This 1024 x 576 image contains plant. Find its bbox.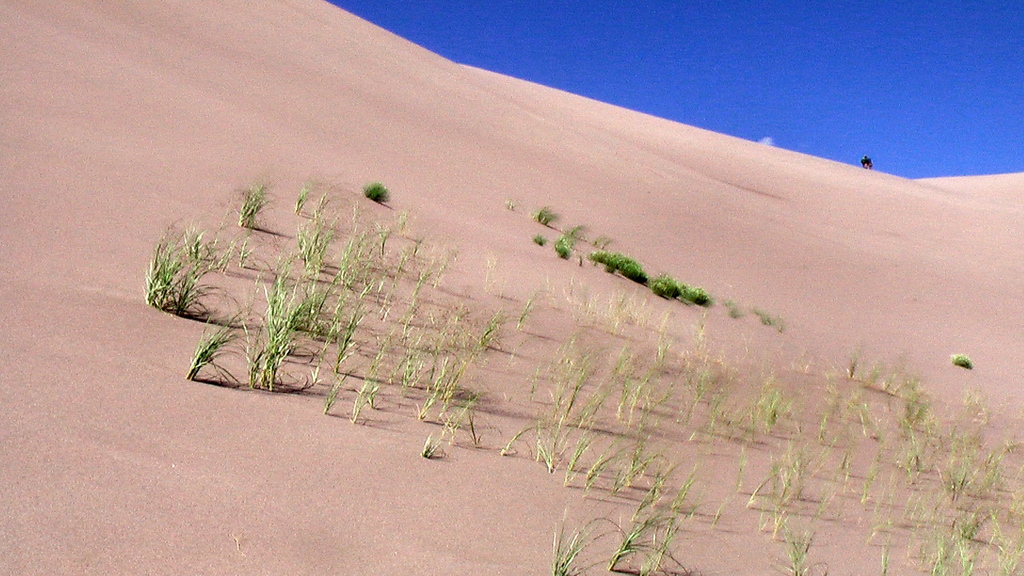
select_region(726, 302, 744, 317).
